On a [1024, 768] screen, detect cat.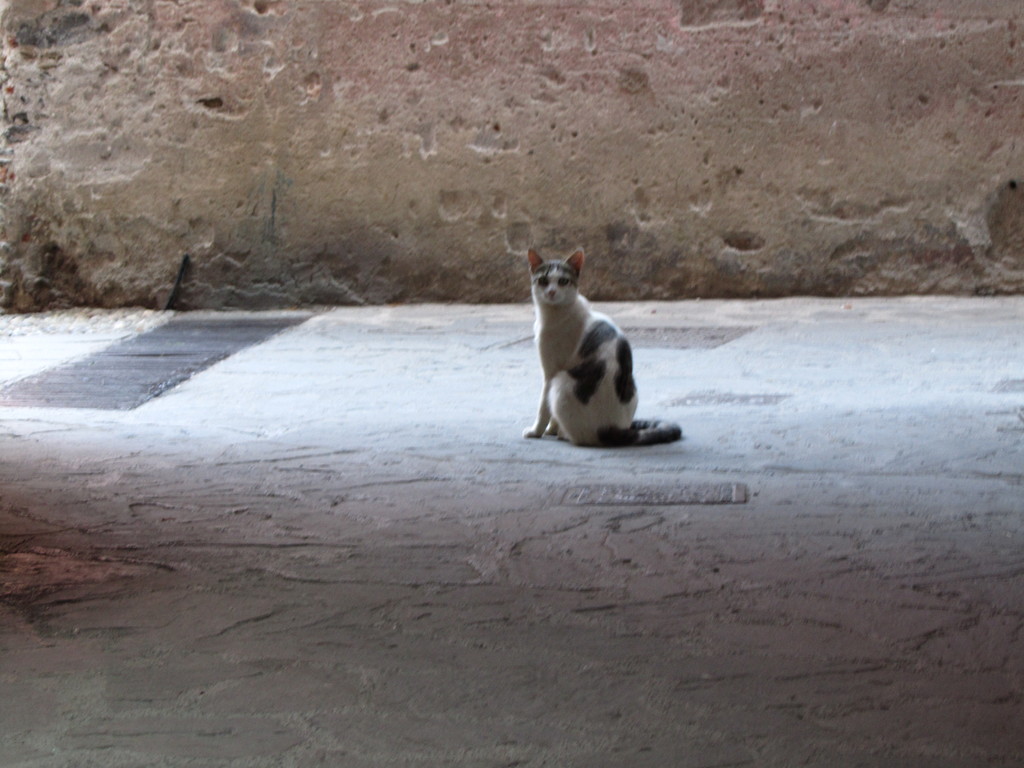
BBox(521, 241, 684, 450).
